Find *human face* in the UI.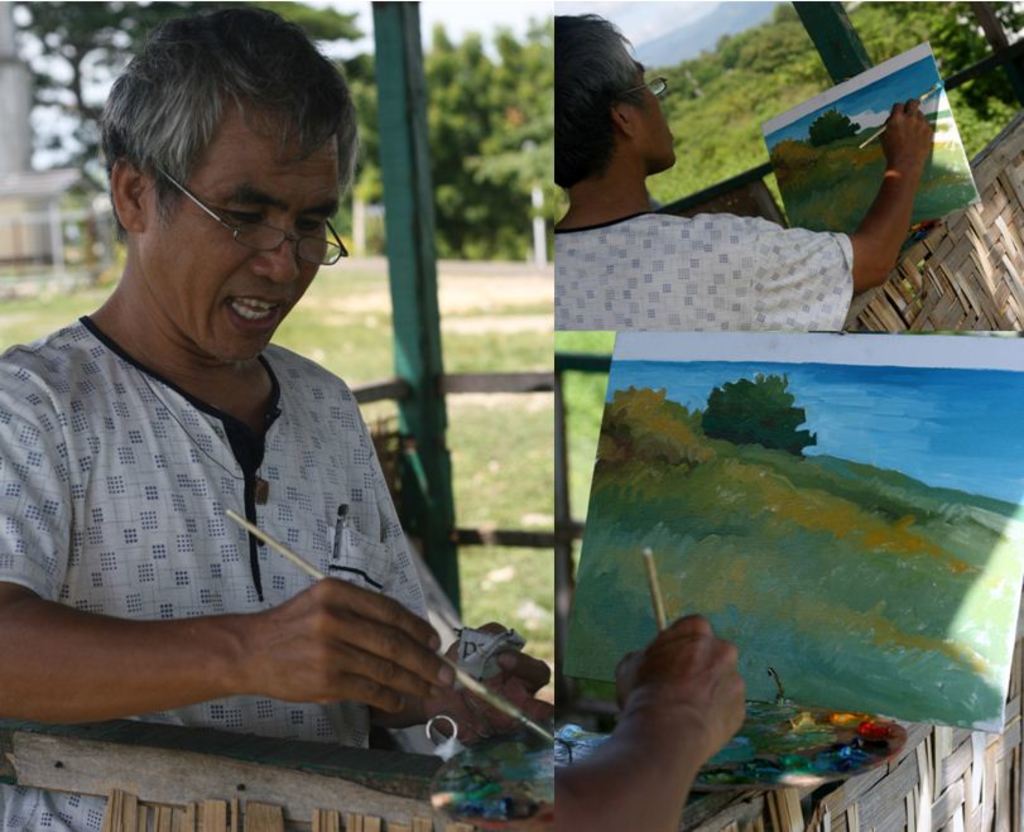
UI element at 630:61:673:163.
